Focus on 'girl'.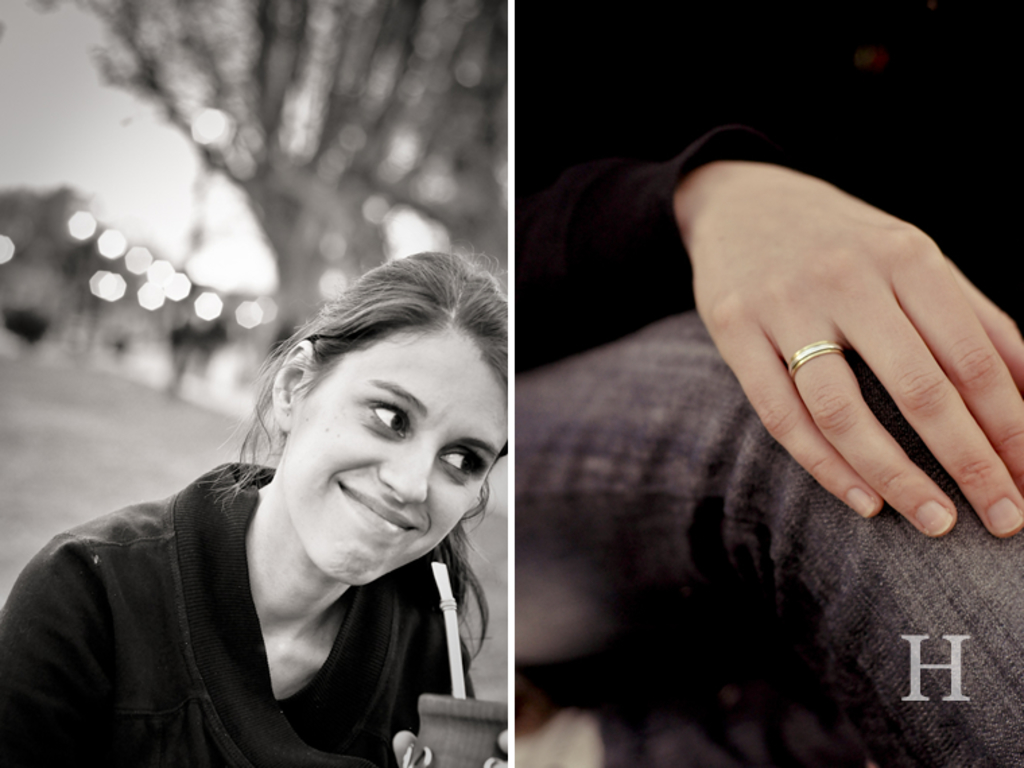
Focused at detection(0, 237, 509, 767).
